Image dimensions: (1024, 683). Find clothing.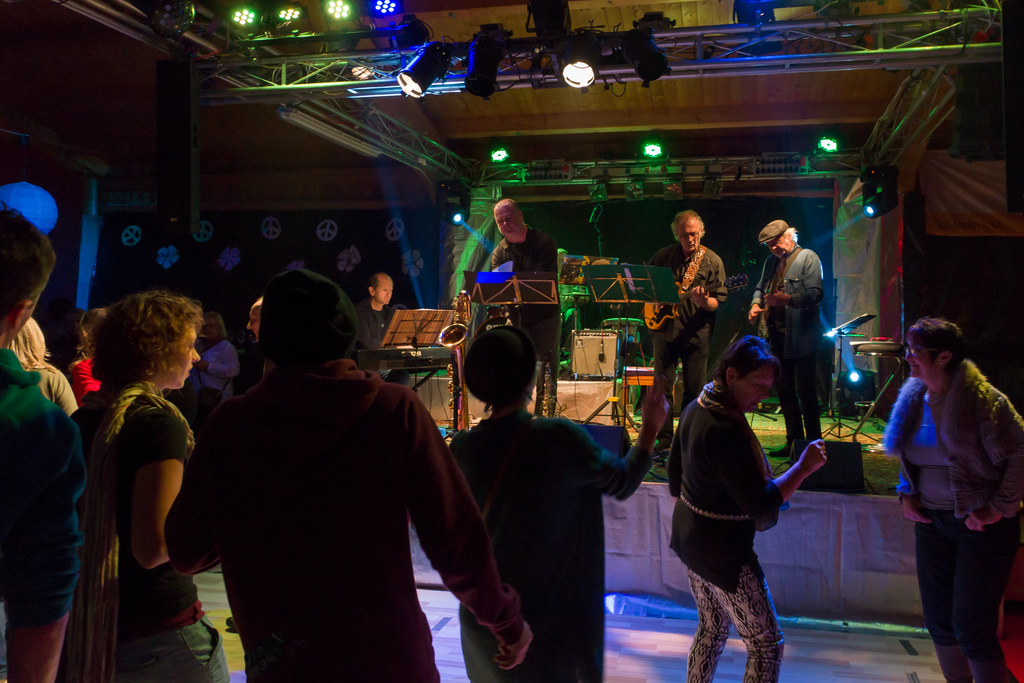
left=458, top=416, right=649, bottom=682.
